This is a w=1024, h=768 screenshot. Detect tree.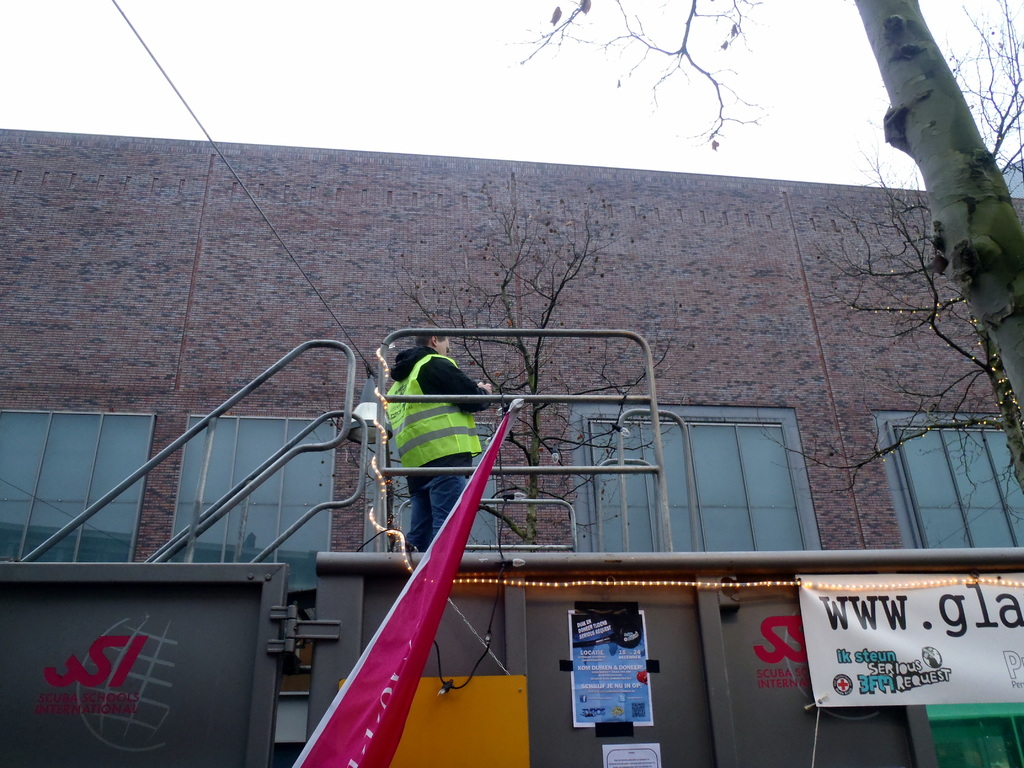
x1=321 y1=197 x2=673 y2=546.
